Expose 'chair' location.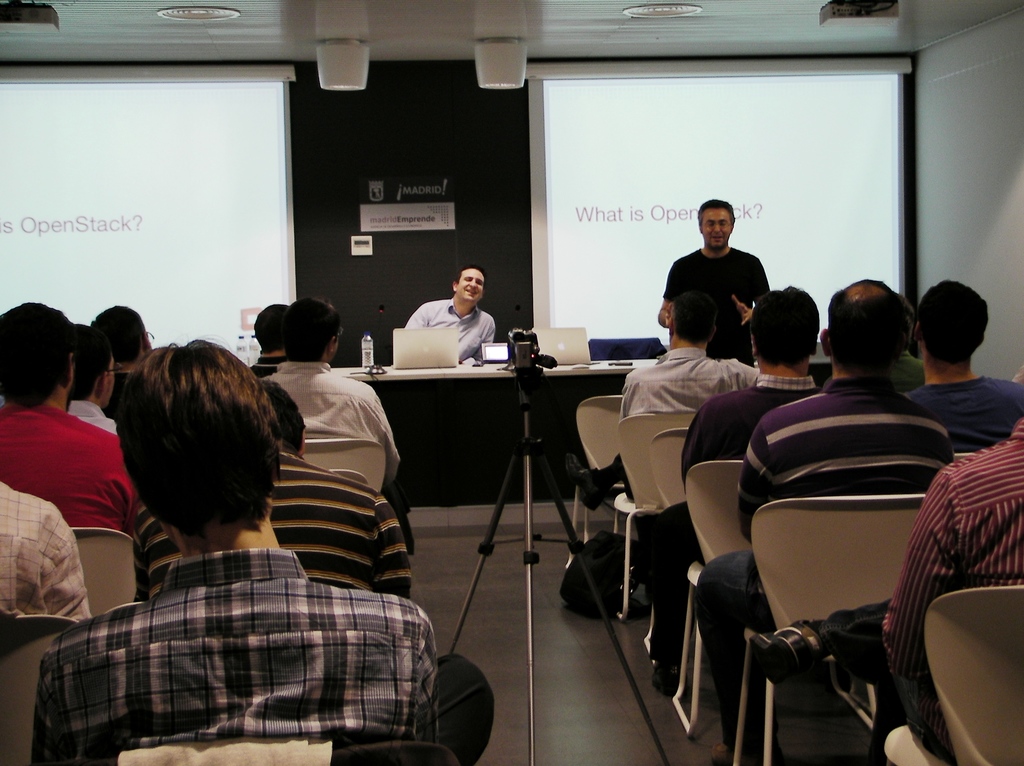
Exposed at box=[564, 388, 624, 571].
